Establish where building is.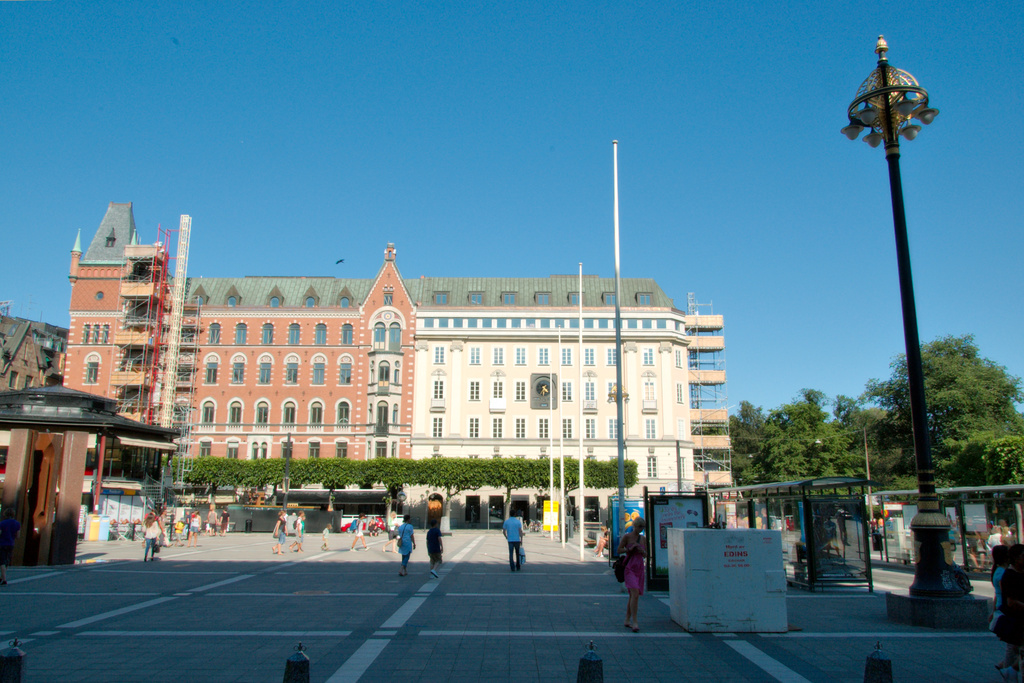
Established at {"x1": 54, "y1": 199, "x2": 732, "y2": 552}.
